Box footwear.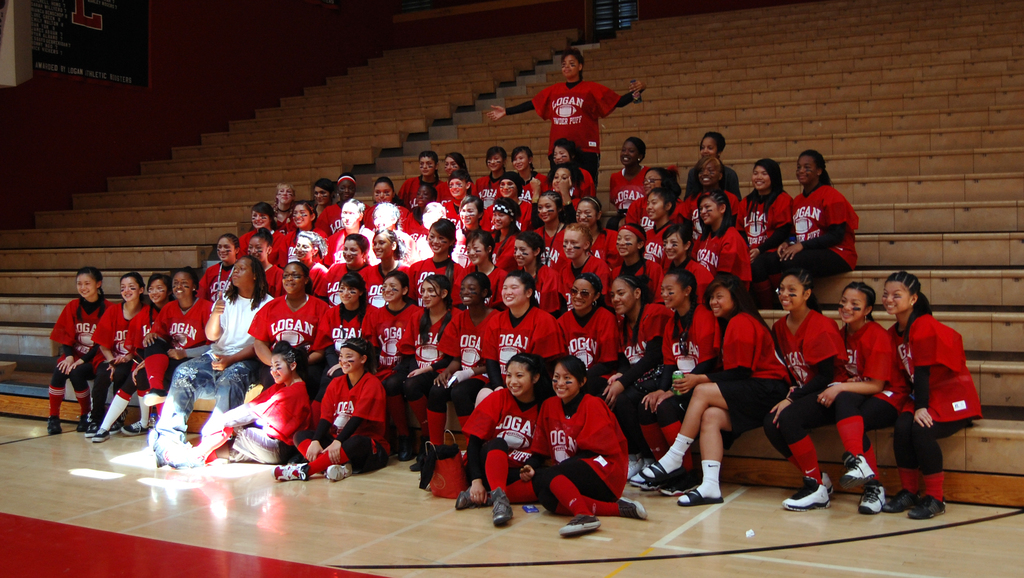
561,515,598,533.
